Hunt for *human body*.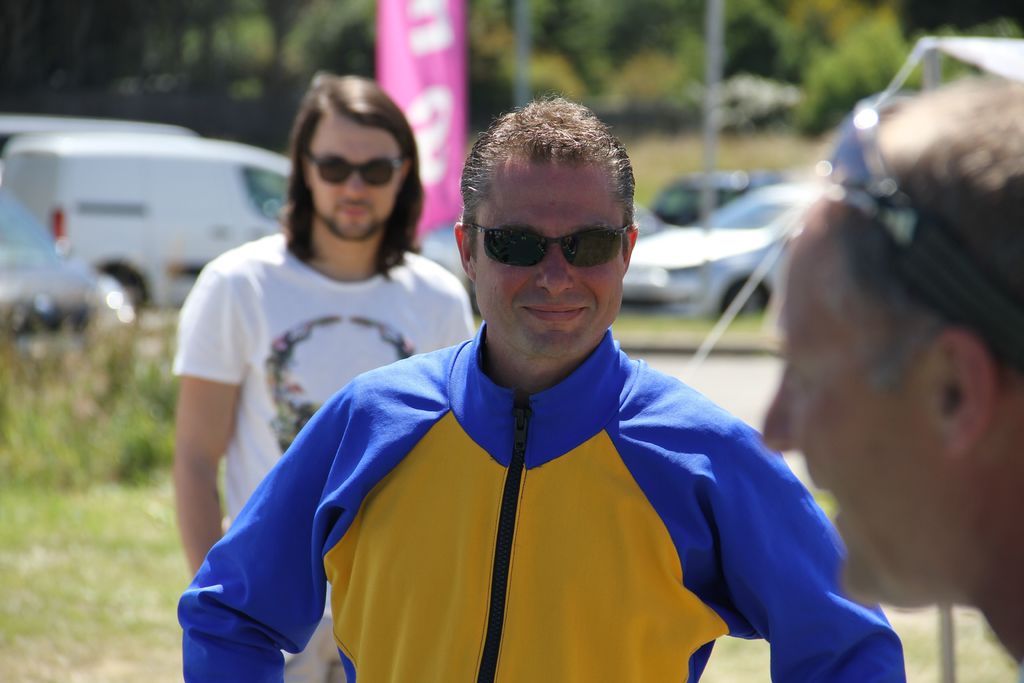
Hunted down at 767/67/1023/672.
